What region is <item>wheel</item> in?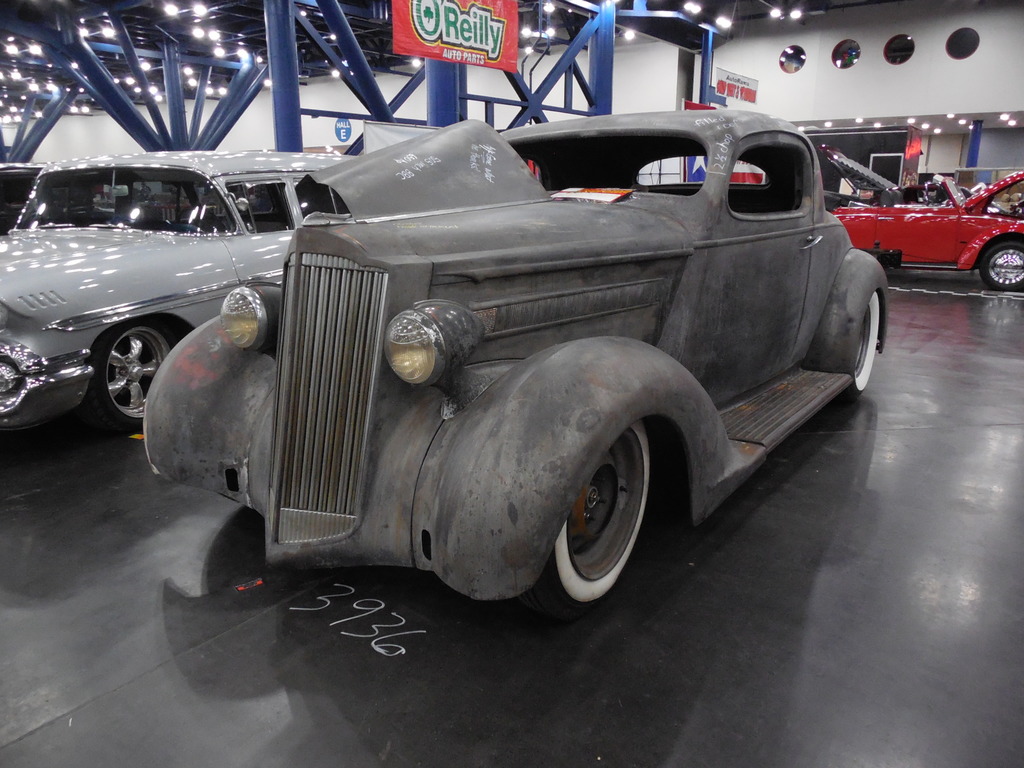
left=93, top=321, right=174, bottom=437.
